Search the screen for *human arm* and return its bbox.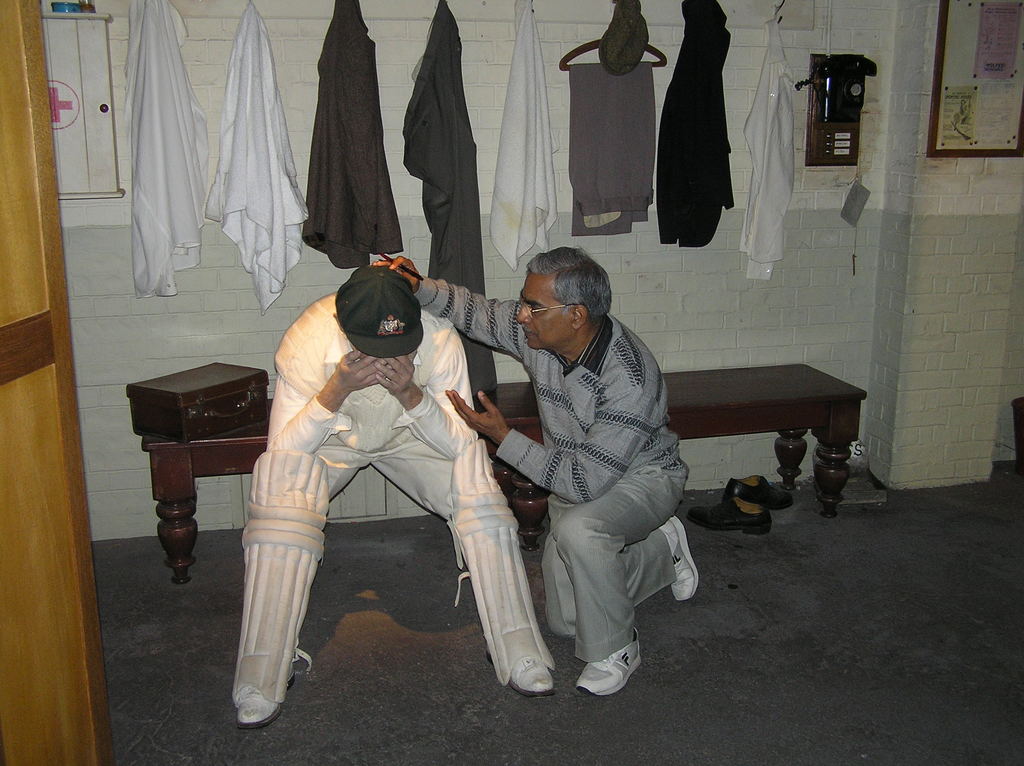
Found: <region>373, 326, 491, 463</region>.
